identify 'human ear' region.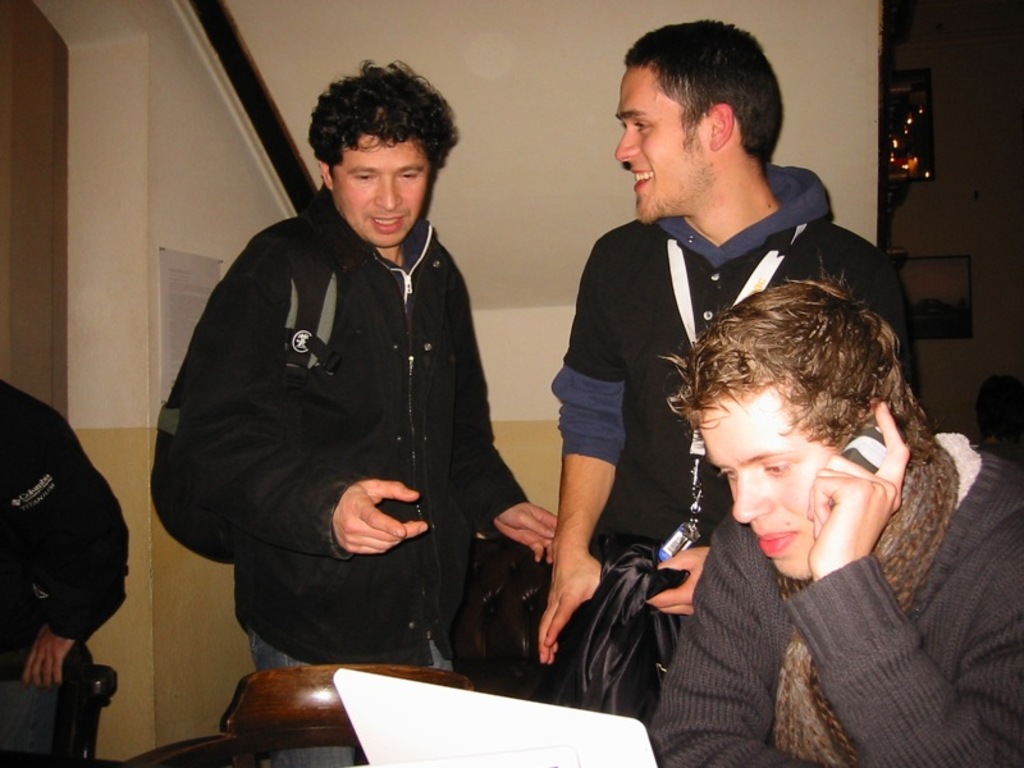
Region: box(315, 161, 332, 191).
